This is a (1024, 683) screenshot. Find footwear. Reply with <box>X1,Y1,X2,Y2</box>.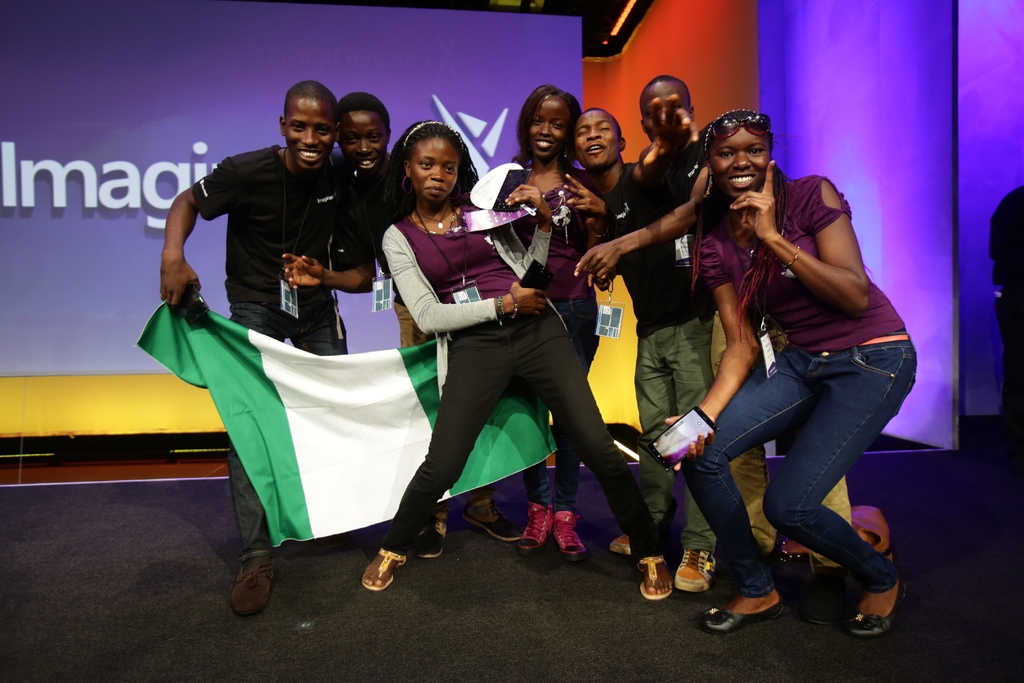
<box>670,548,717,596</box>.
